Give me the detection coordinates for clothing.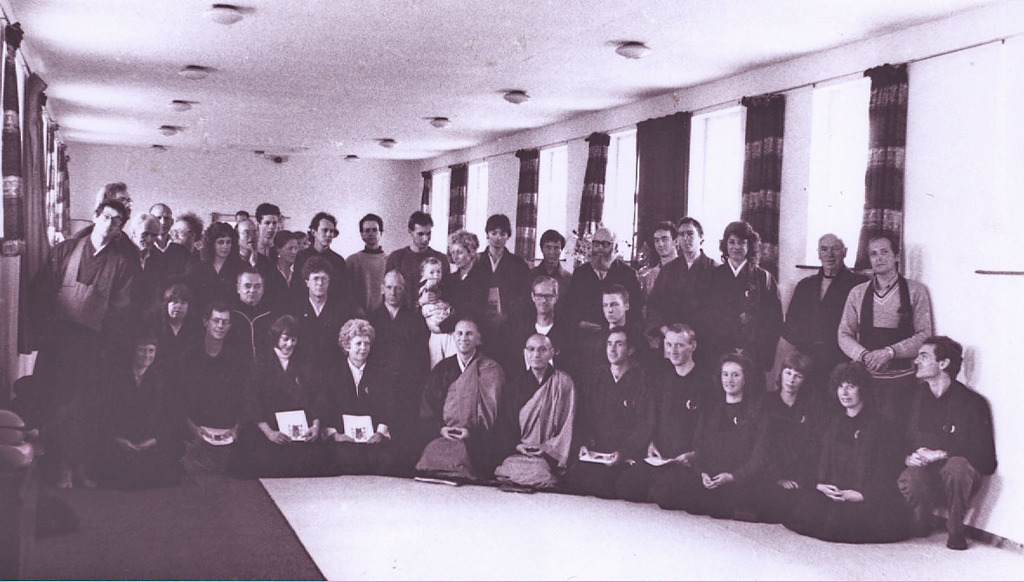
554/357/654/483.
